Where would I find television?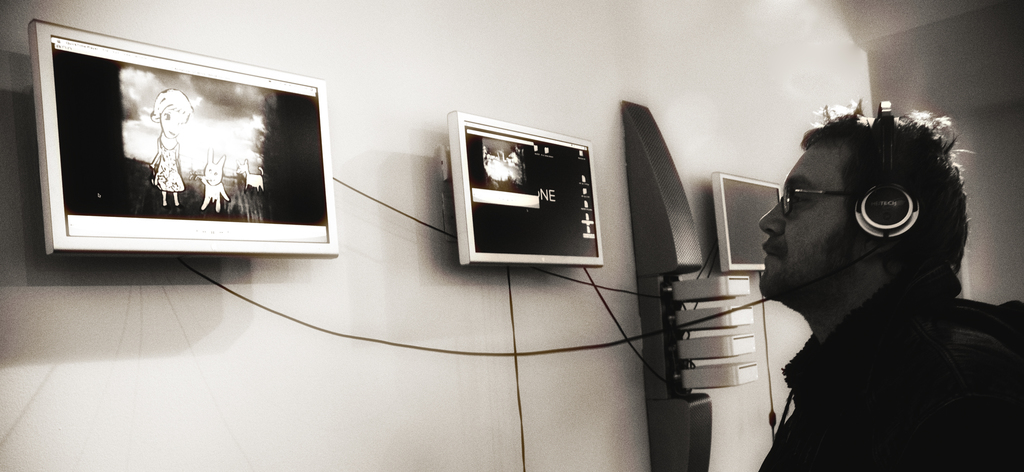
At Rect(30, 19, 340, 256).
